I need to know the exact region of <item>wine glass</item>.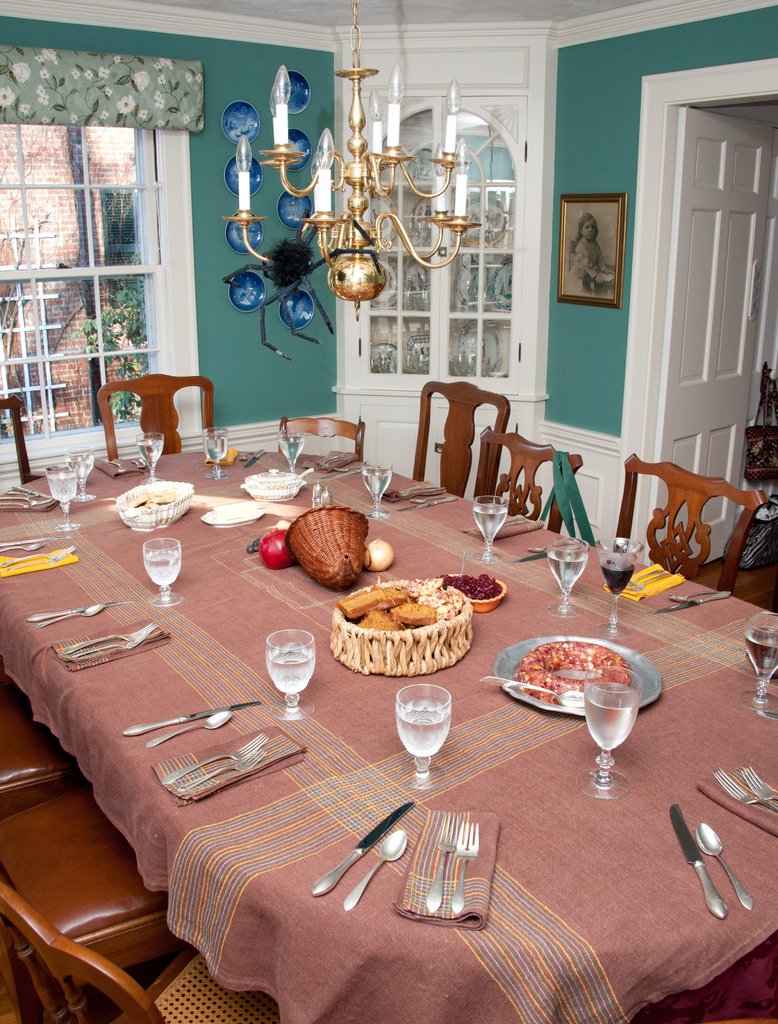
Region: (394, 680, 450, 788).
